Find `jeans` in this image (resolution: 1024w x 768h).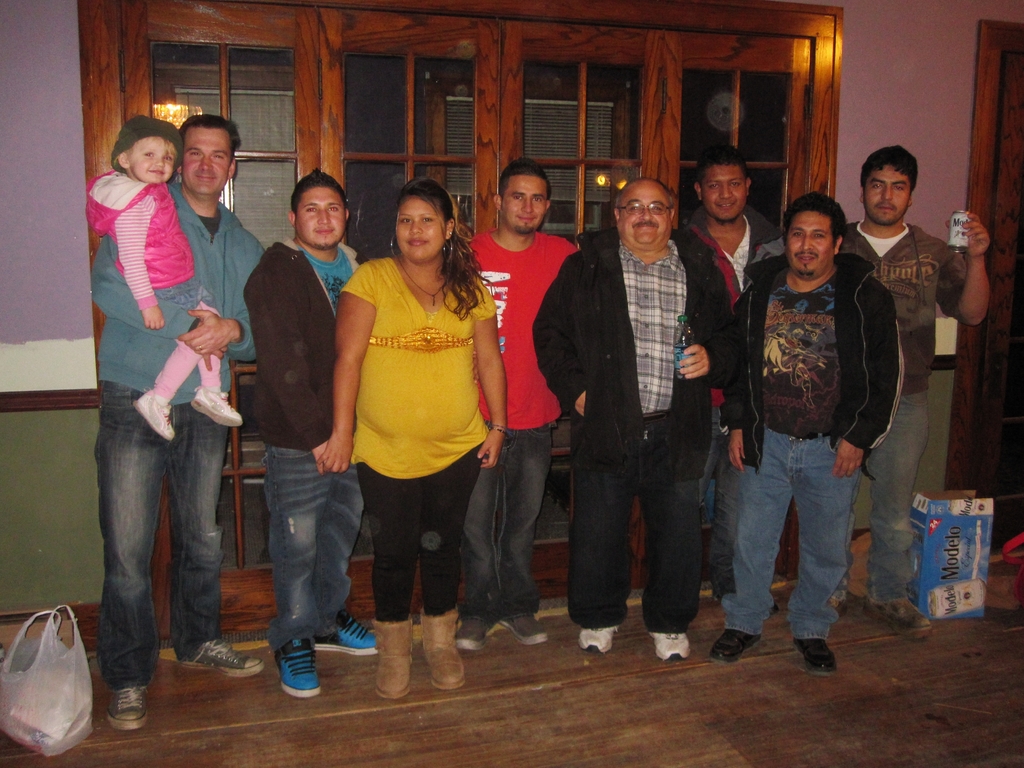
<bbox>568, 416, 698, 633</bbox>.
